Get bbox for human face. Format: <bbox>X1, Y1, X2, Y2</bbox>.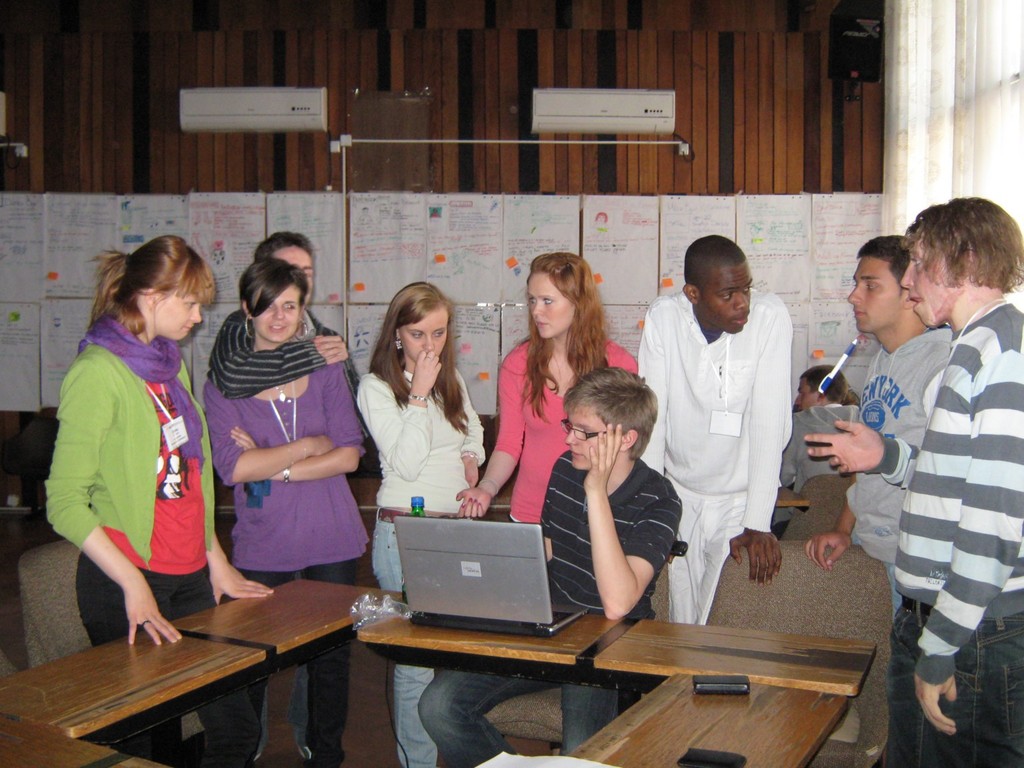
<bbox>253, 283, 303, 347</bbox>.
